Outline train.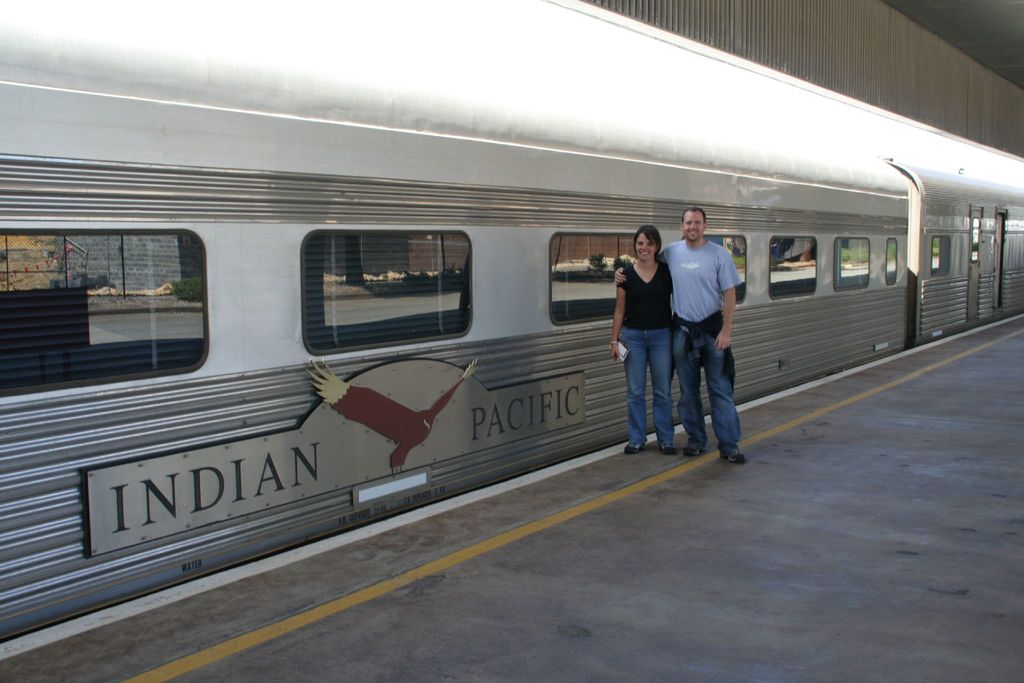
Outline: (left=0, top=0, right=1023, bottom=642).
